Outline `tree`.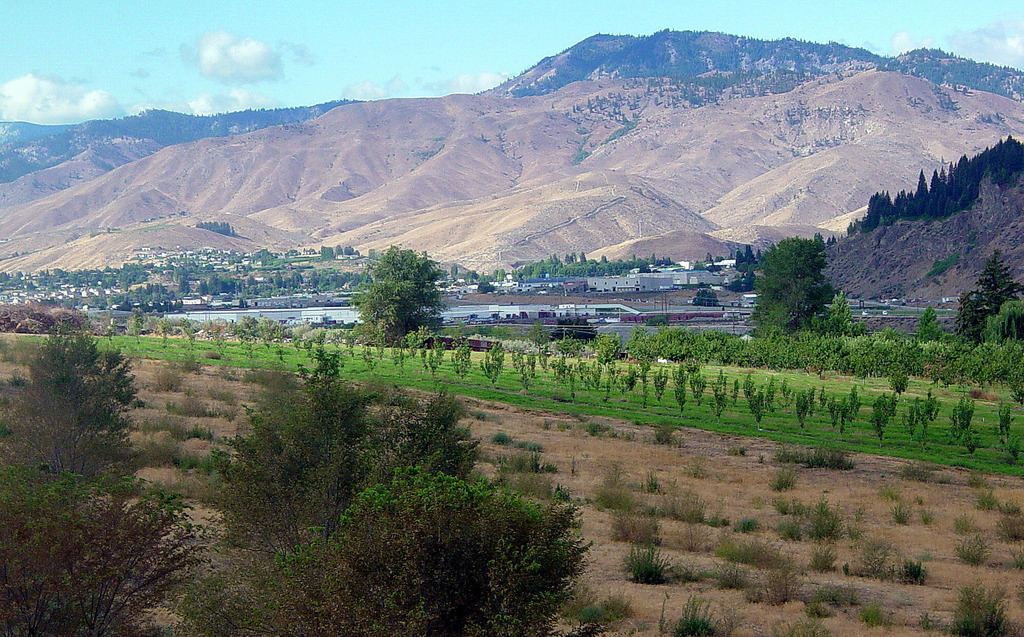
Outline: (738, 230, 842, 335).
